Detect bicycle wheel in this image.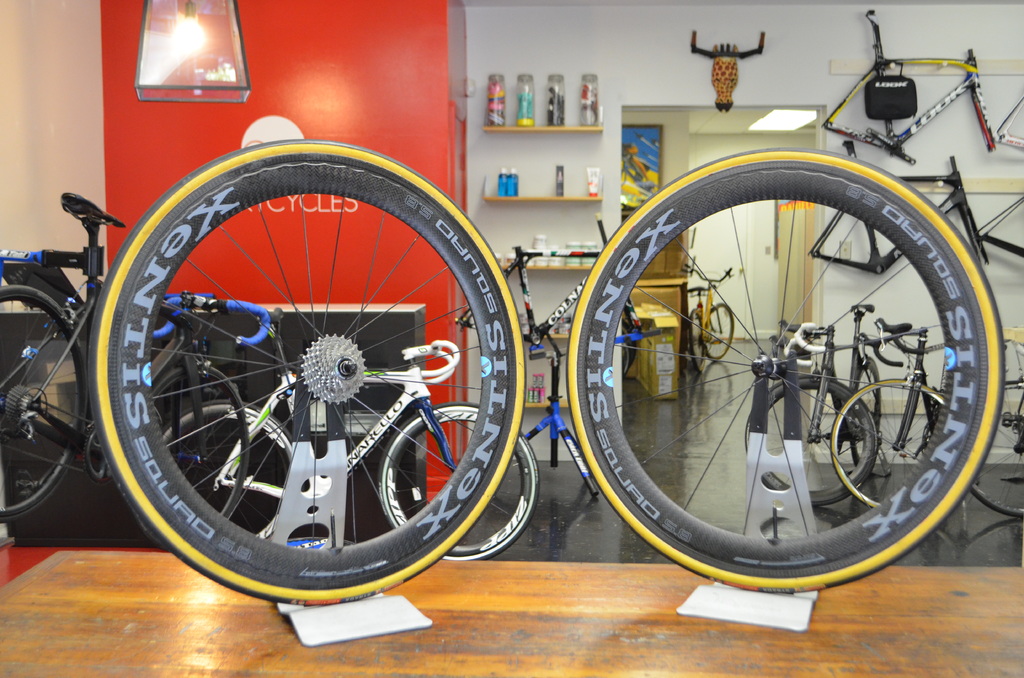
Detection: select_region(974, 410, 1023, 519).
